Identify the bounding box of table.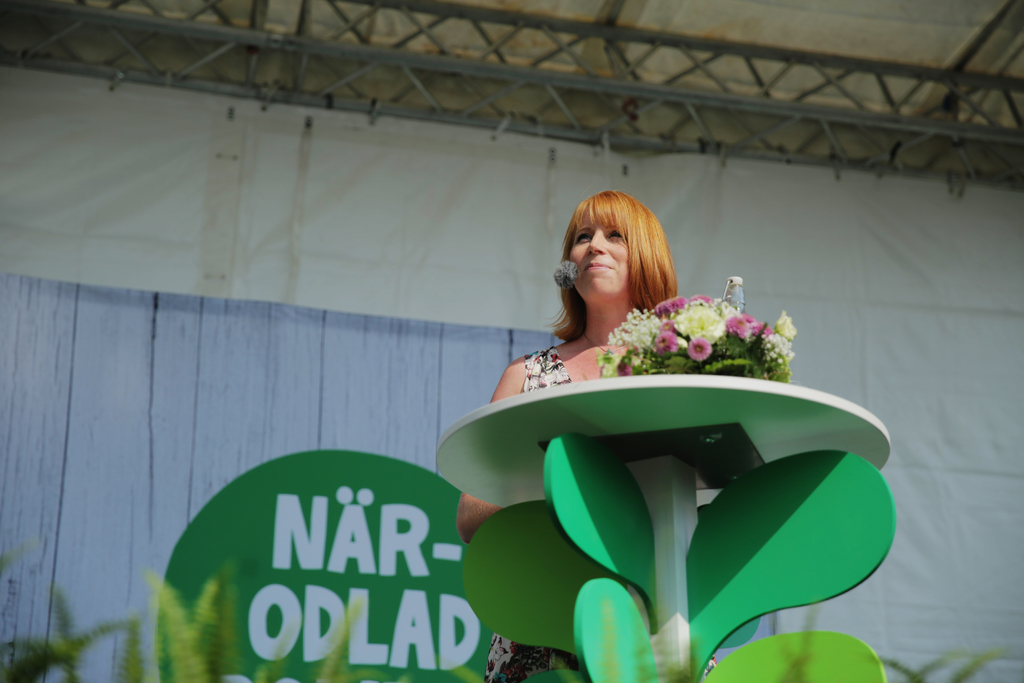
(433, 375, 892, 682).
